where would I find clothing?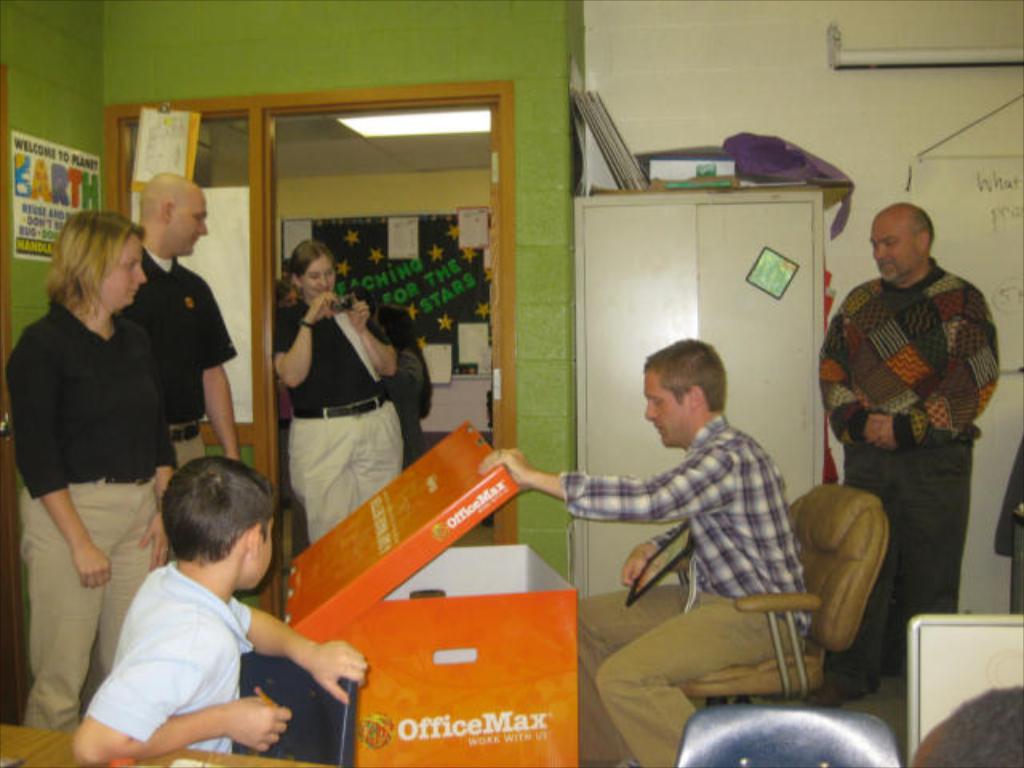
At pyautogui.locateOnScreen(0, 317, 197, 714).
